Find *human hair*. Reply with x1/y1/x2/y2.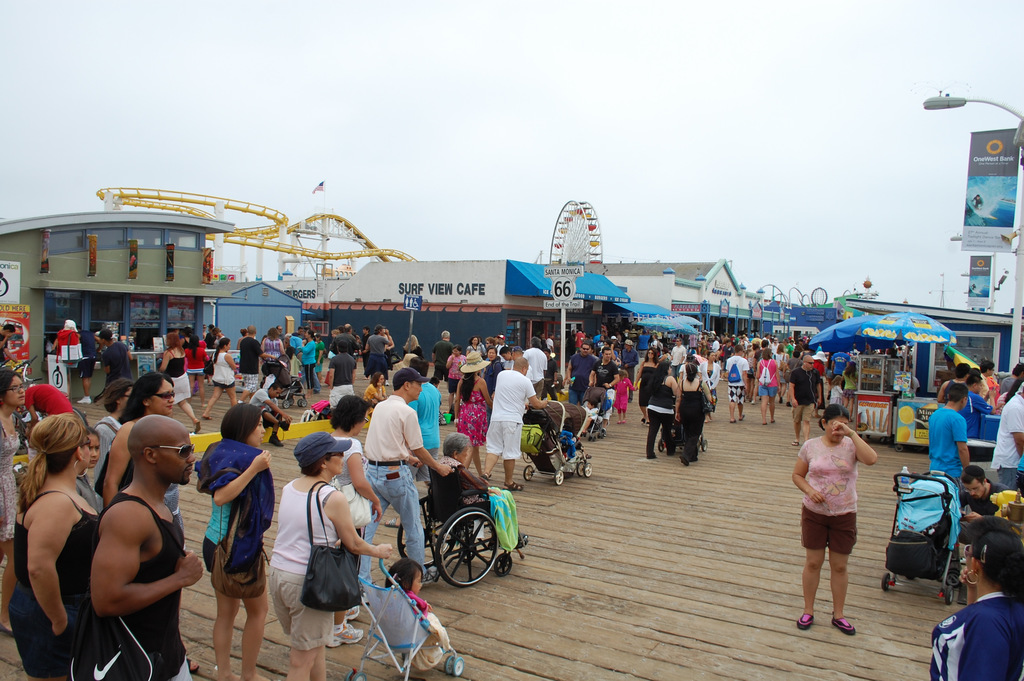
643/347/660/364.
